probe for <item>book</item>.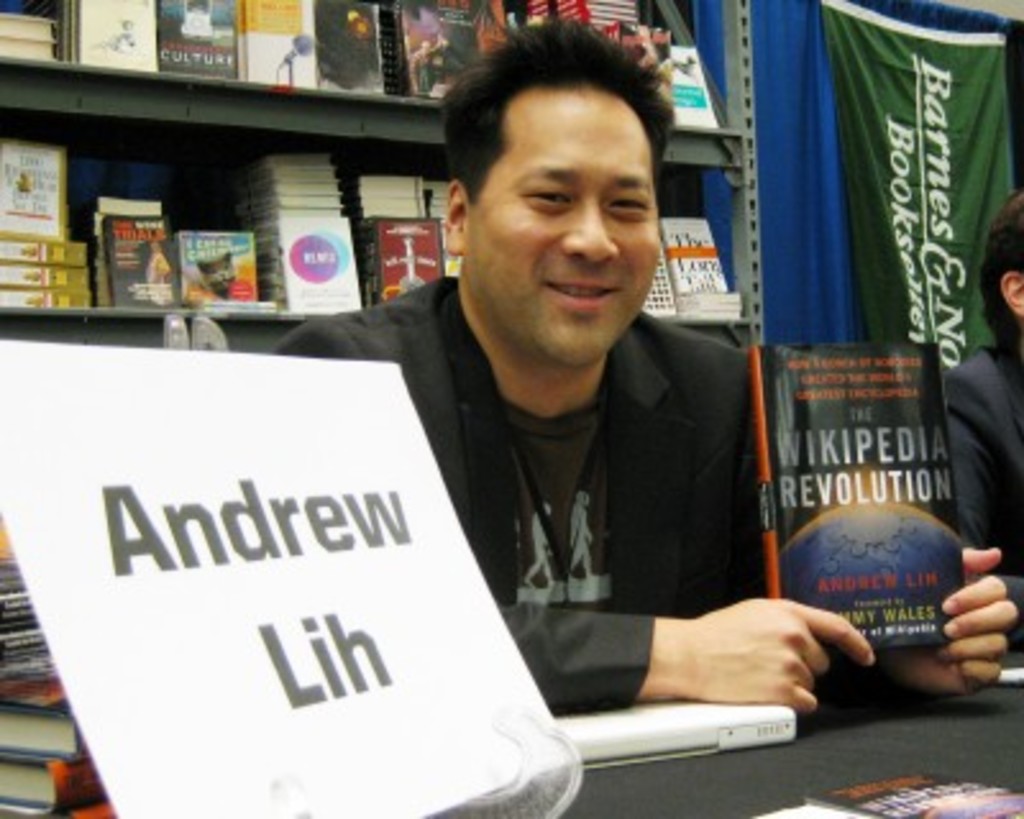
Probe result: BBox(0, 287, 90, 315).
